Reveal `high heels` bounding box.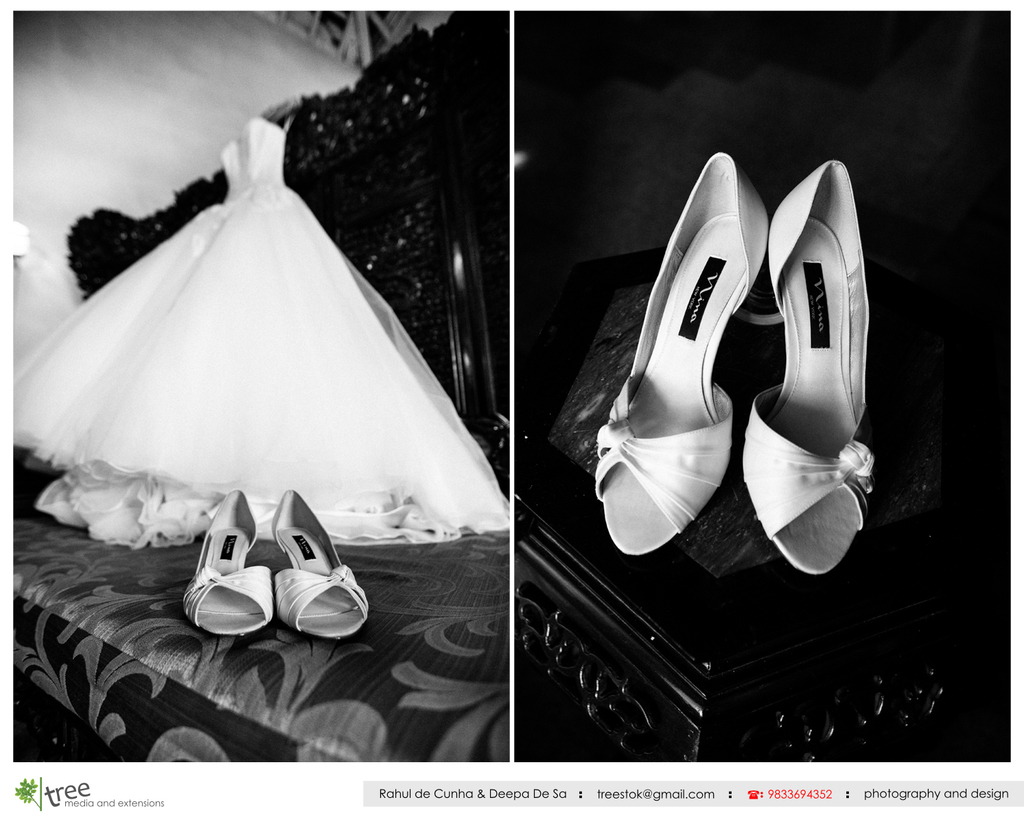
Revealed: (738,161,876,580).
